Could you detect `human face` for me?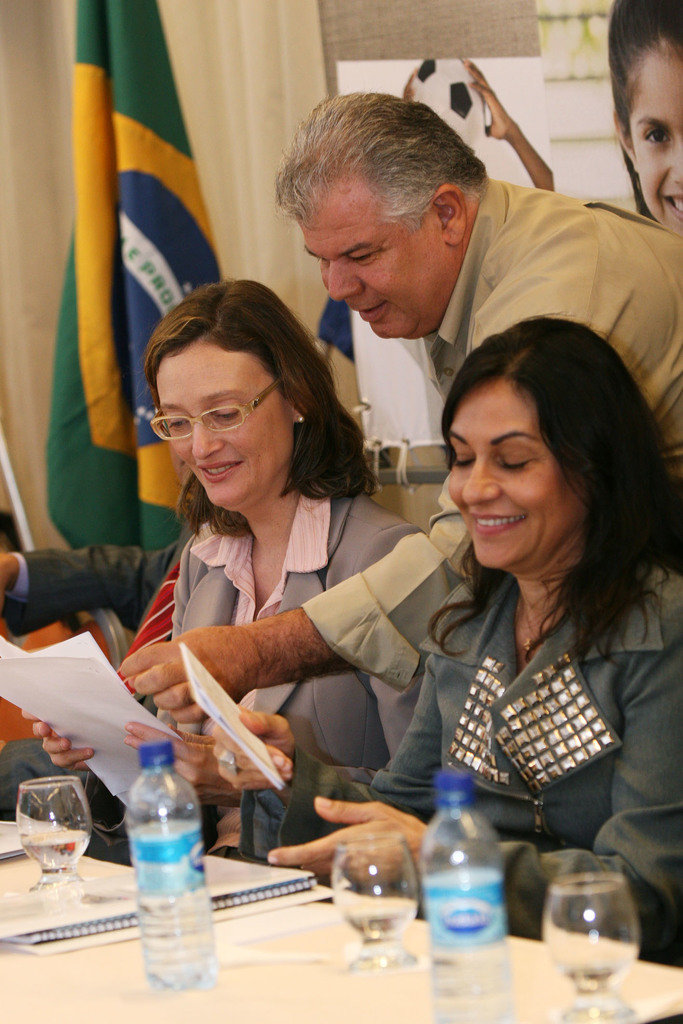
Detection result: (161,321,295,516).
